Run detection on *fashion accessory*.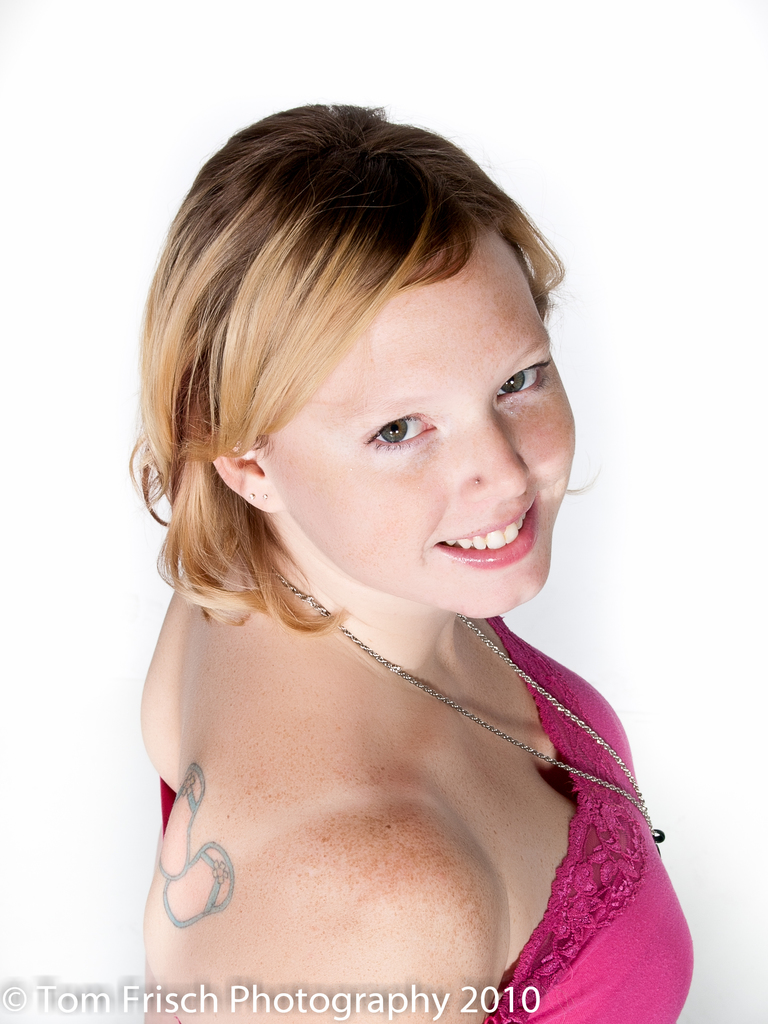
Result: left=257, top=561, right=667, bottom=853.
